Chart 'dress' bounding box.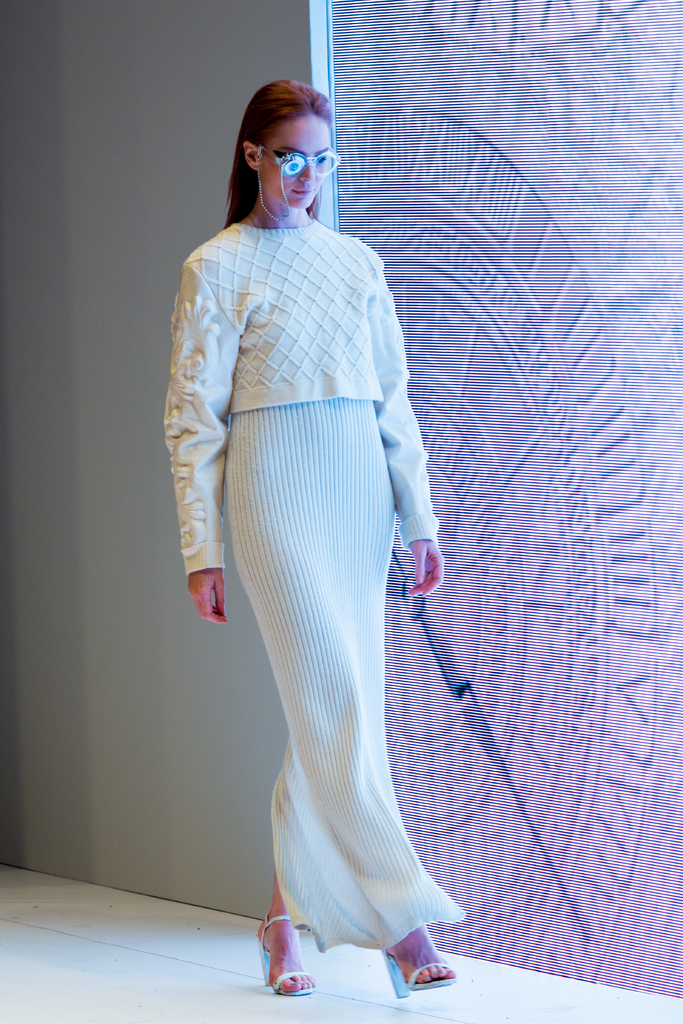
Charted: region(185, 194, 469, 963).
